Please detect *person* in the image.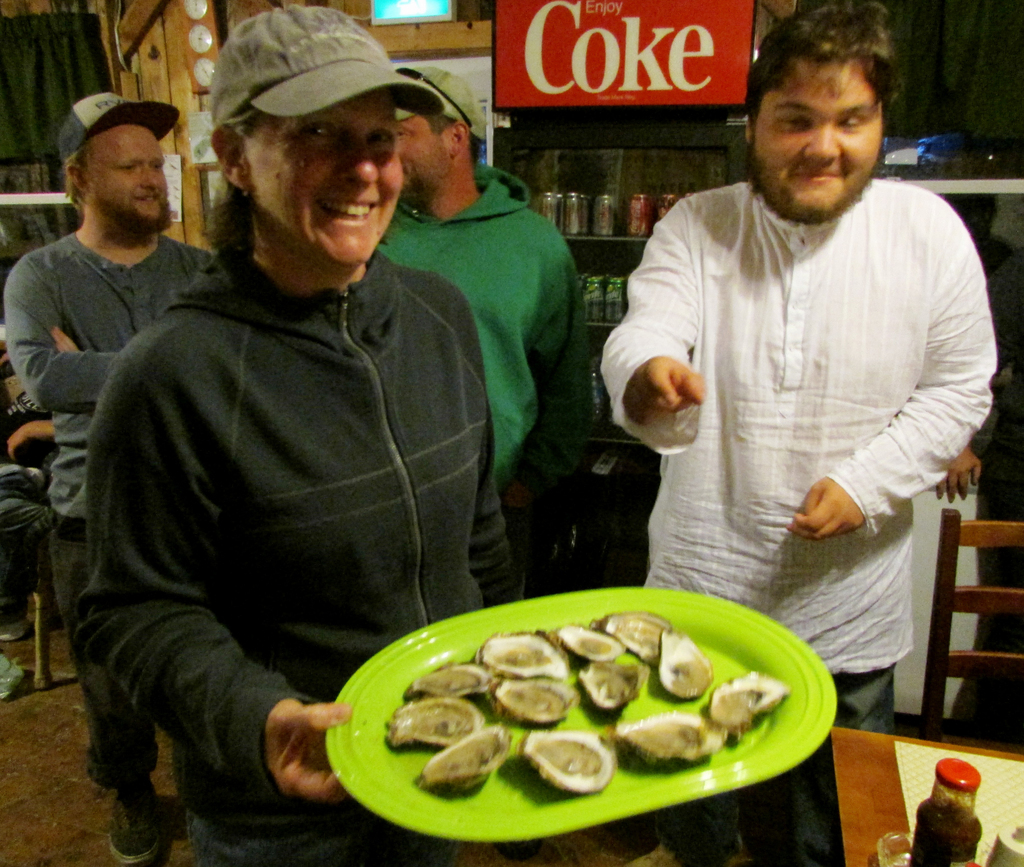
<bbox>910, 136, 1014, 689</bbox>.
